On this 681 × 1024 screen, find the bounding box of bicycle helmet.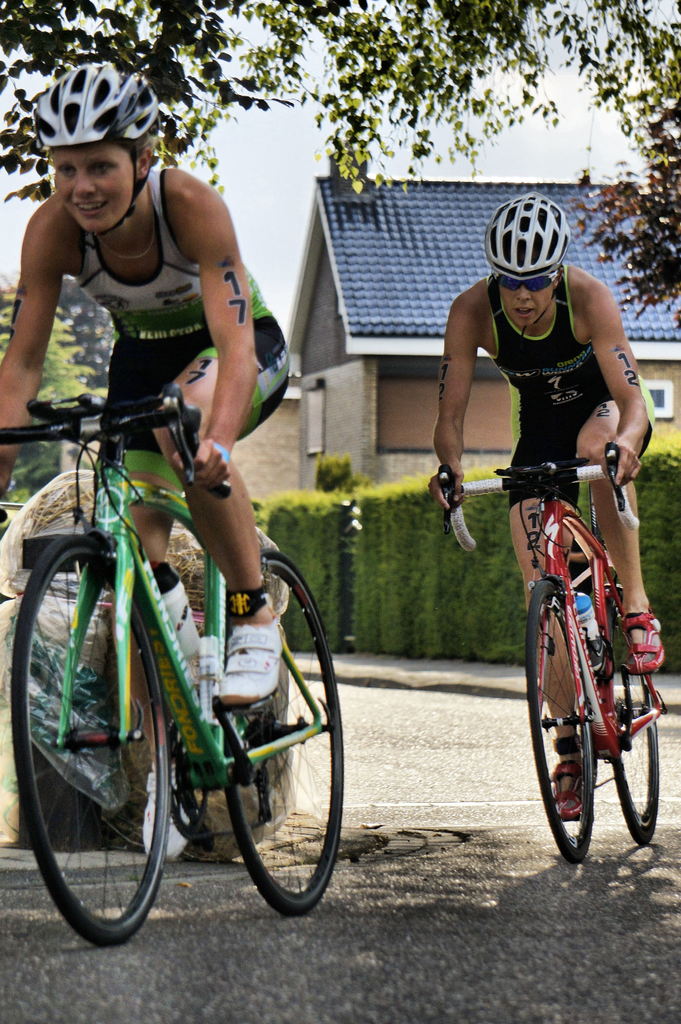
Bounding box: [485,187,574,283].
